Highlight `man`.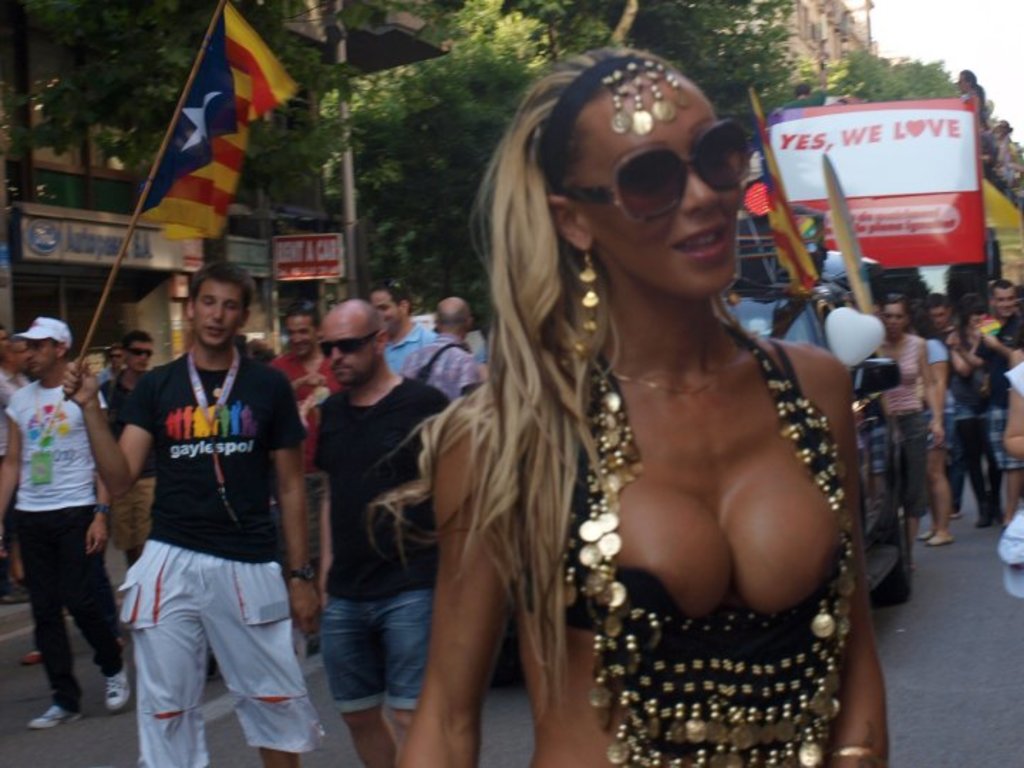
Highlighted region: box(267, 314, 341, 424).
